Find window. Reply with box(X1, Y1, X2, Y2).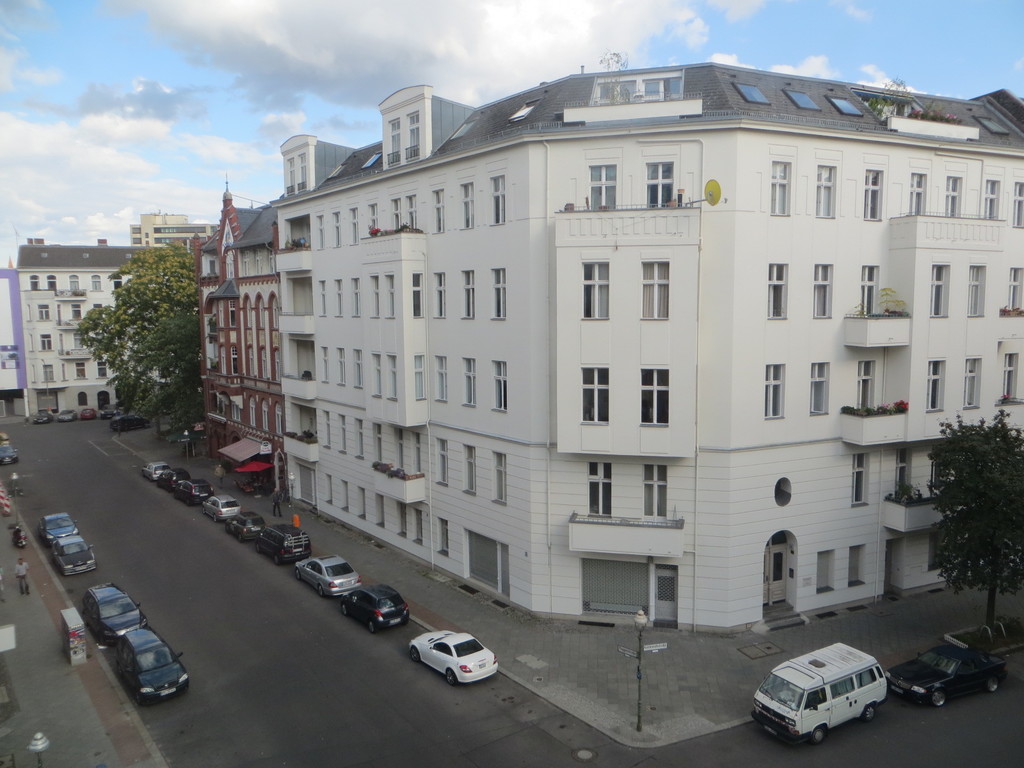
box(76, 362, 86, 377).
